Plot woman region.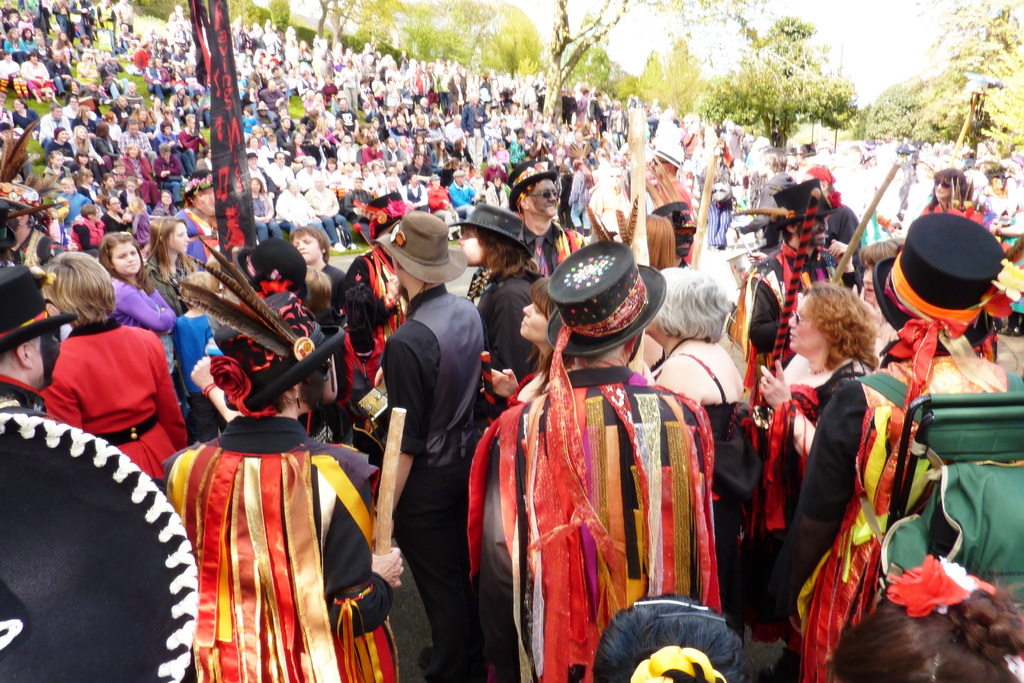
Plotted at <bbox>41, 250, 197, 502</bbox>.
